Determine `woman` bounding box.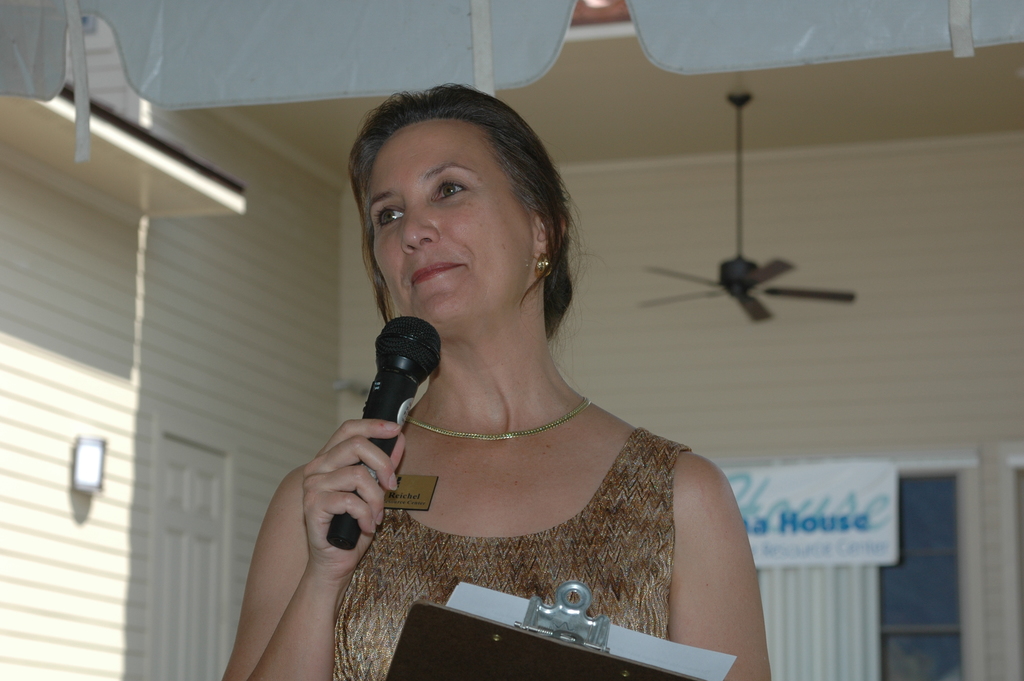
Determined: 267/69/770/678.
